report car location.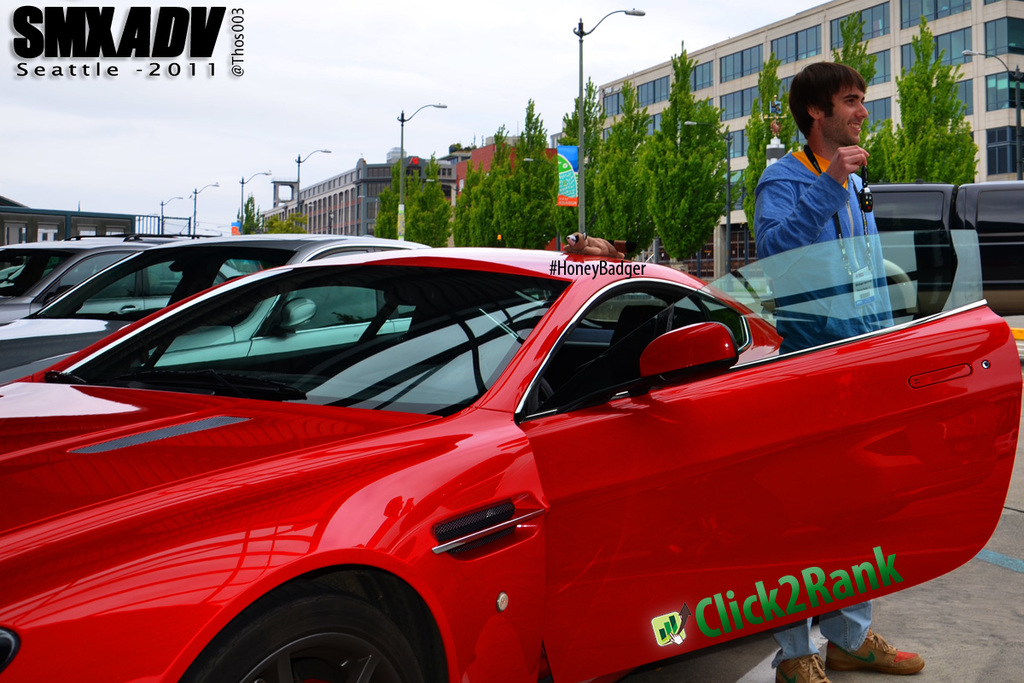
Report: {"x1": 0, "y1": 246, "x2": 1018, "y2": 682}.
